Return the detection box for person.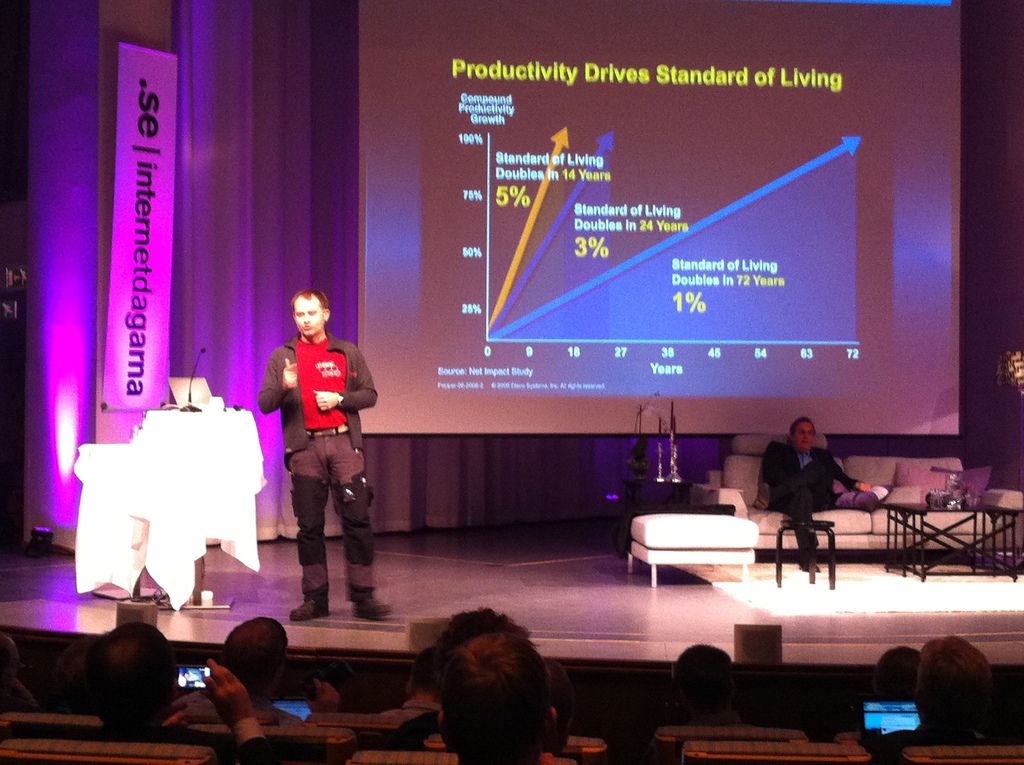
select_region(378, 605, 533, 748).
